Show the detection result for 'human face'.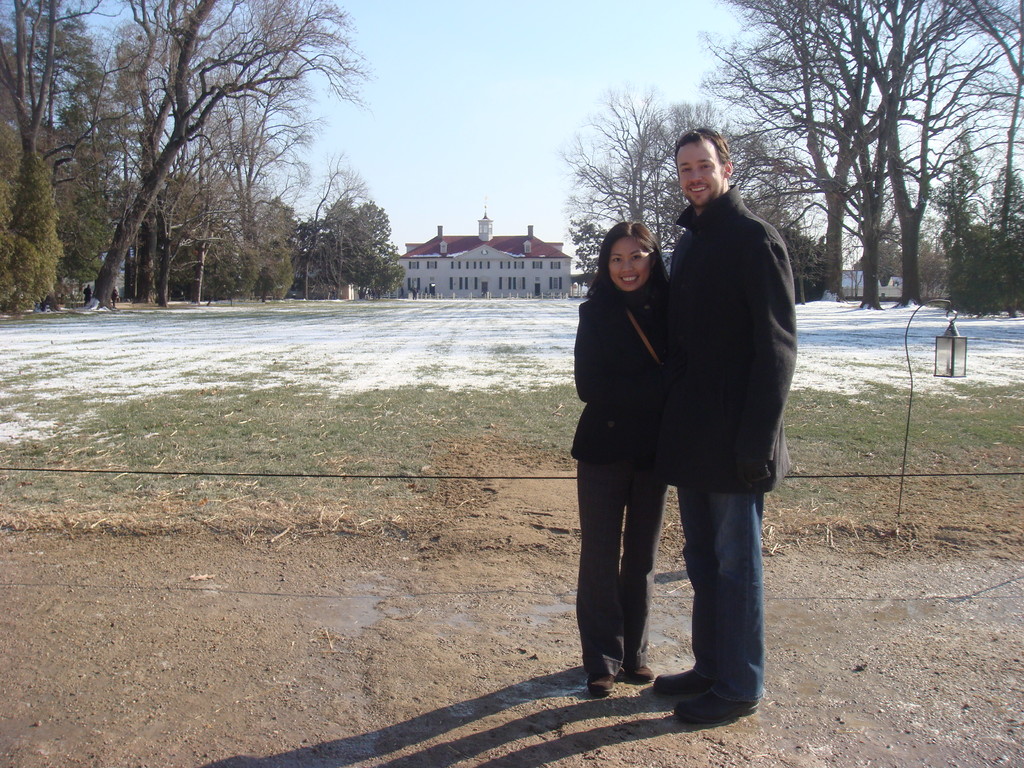
{"x1": 681, "y1": 140, "x2": 723, "y2": 205}.
